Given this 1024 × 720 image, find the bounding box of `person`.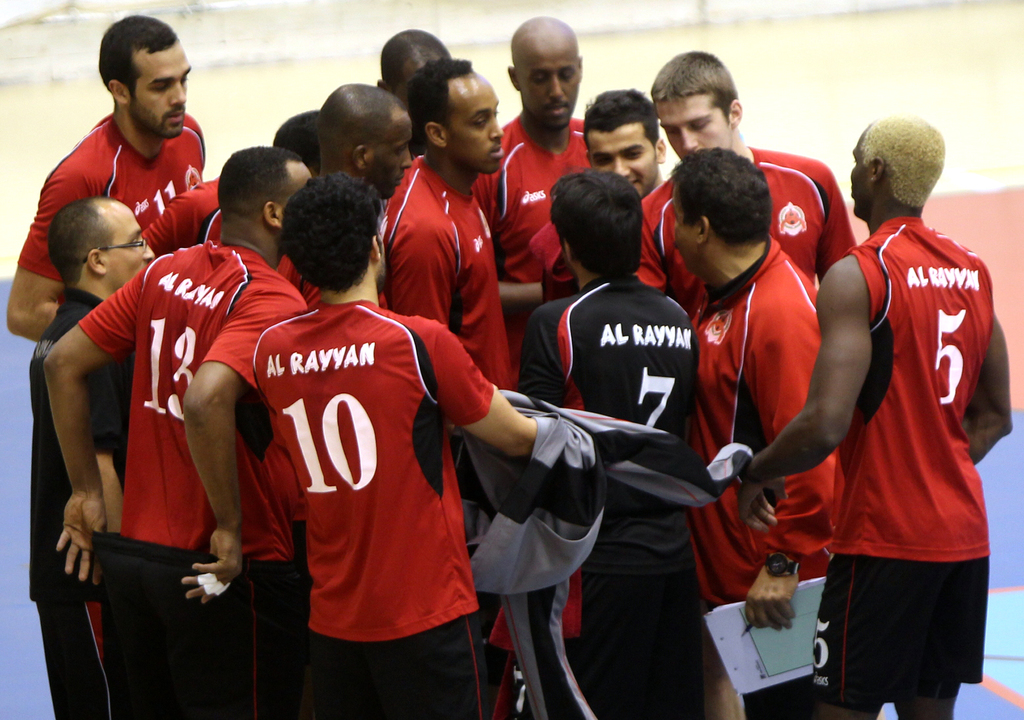
BBox(474, 19, 586, 360).
